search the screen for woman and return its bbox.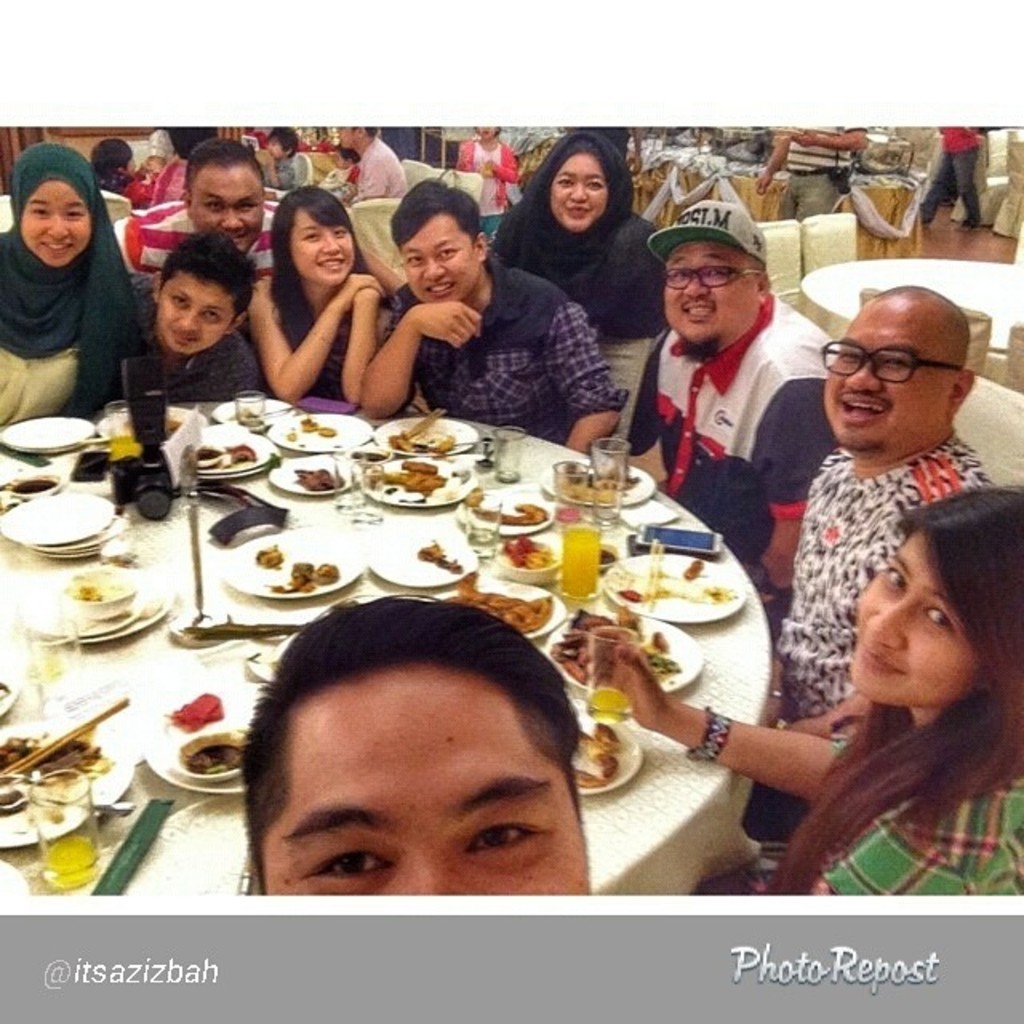
Found: 0 134 157 422.
